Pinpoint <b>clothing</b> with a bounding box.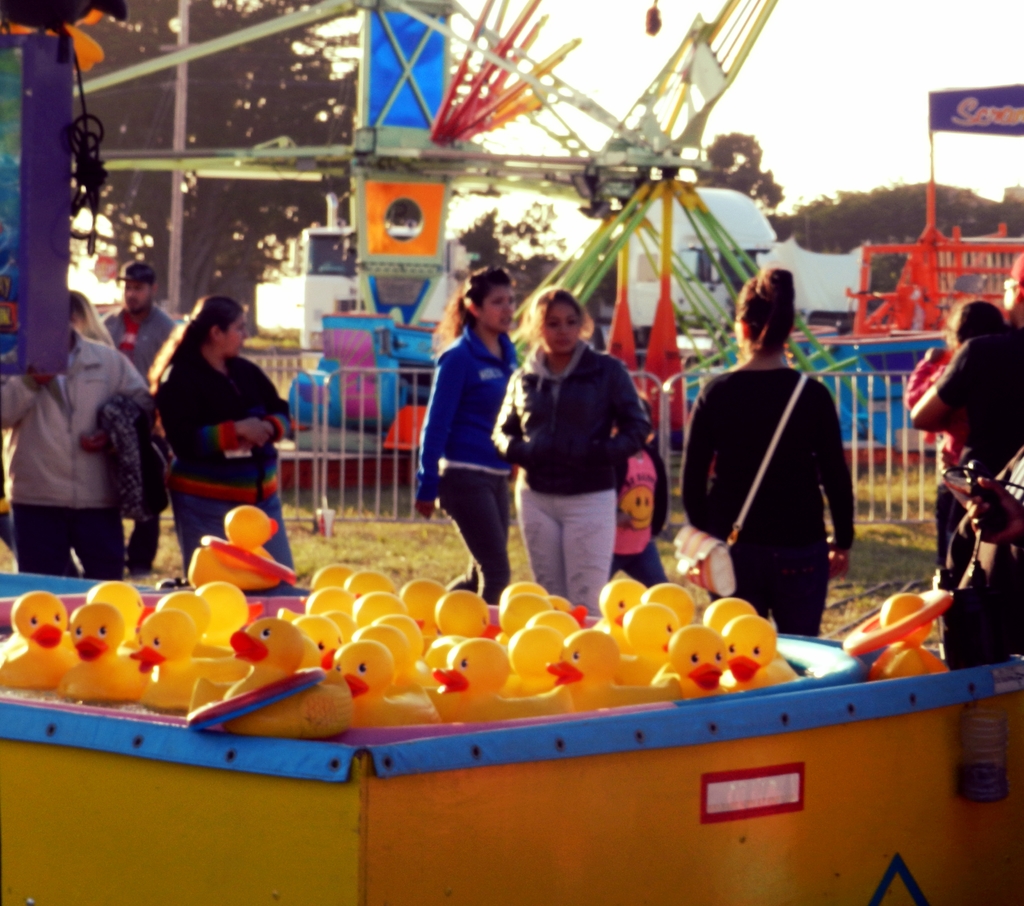
{"x1": 0, "y1": 326, "x2": 150, "y2": 583}.
